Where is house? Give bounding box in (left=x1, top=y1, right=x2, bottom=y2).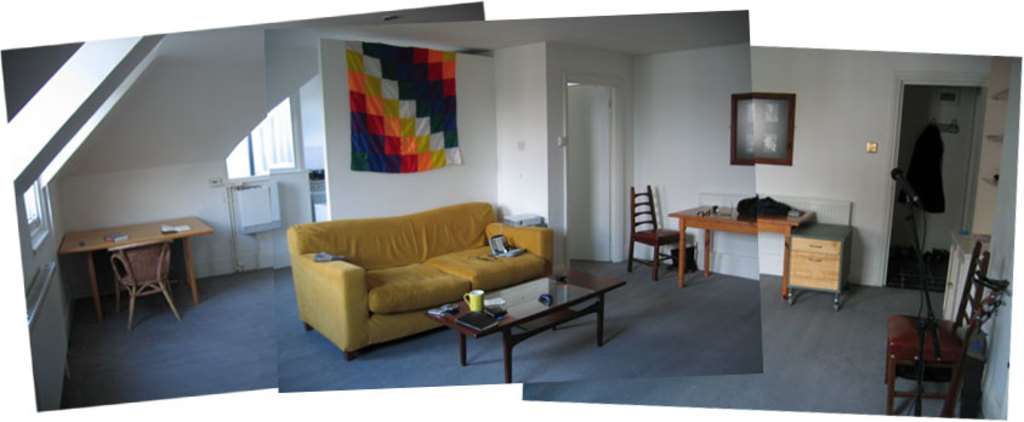
(left=0, top=0, right=1023, bottom=421).
